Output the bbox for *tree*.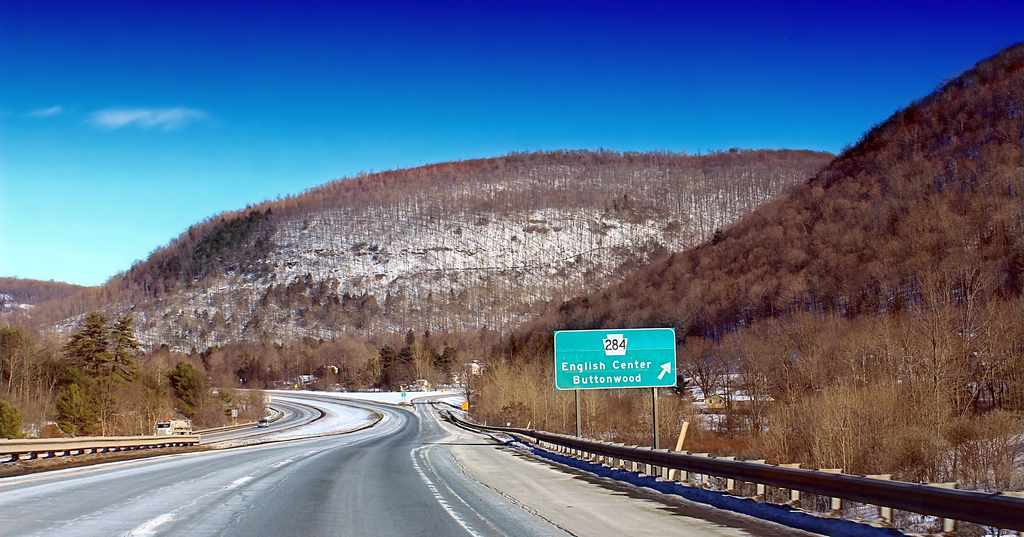
[left=454, top=36, right=1023, bottom=536].
